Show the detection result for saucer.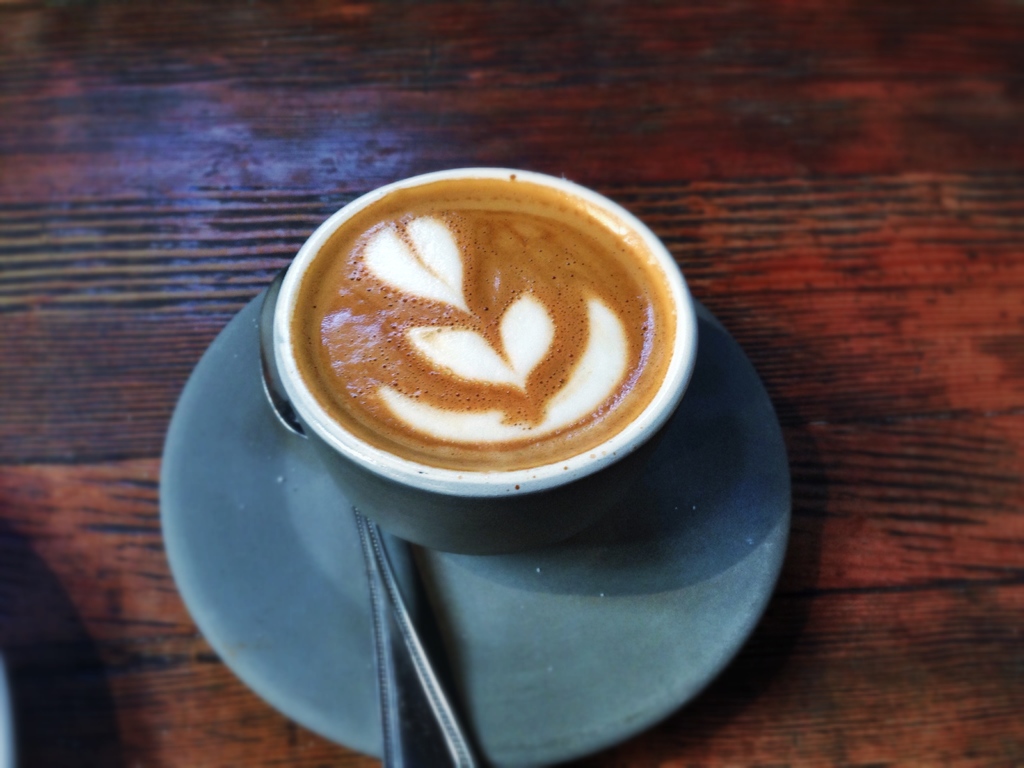
bbox(157, 291, 792, 765).
